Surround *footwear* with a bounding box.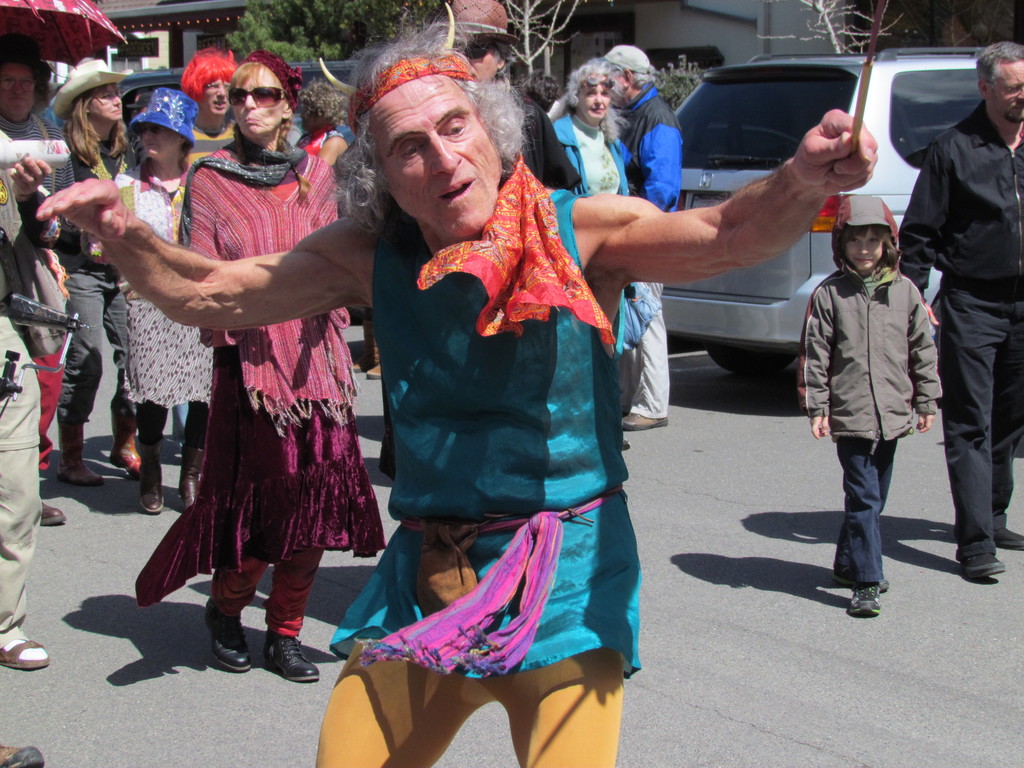
{"x1": 849, "y1": 579, "x2": 880, "y2": 622}.
